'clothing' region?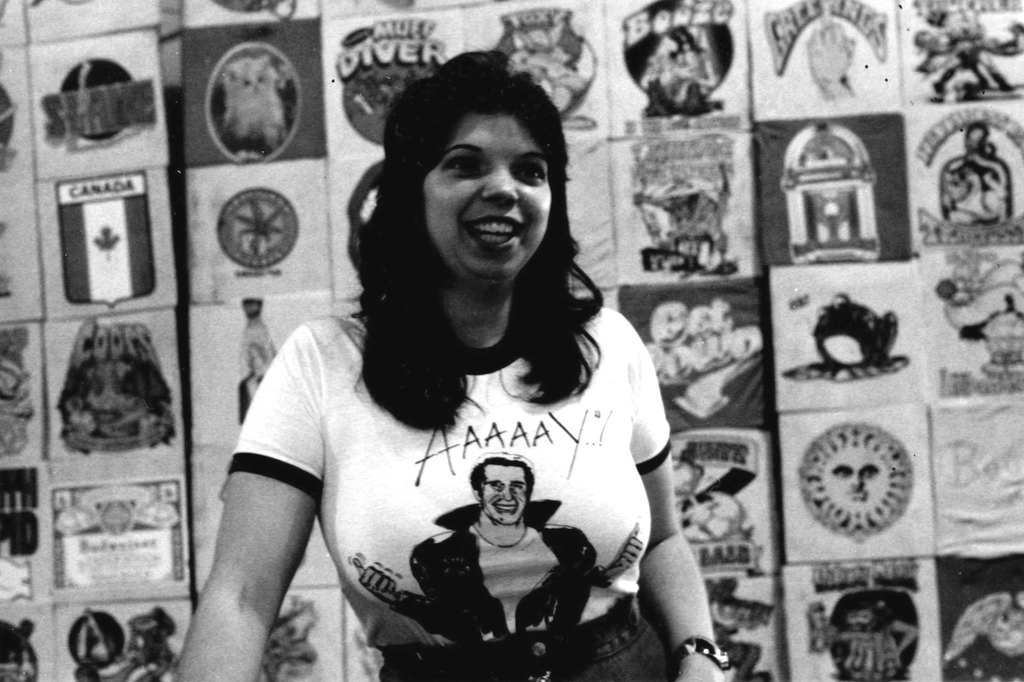
bbox(391, 497, 598, 645)
